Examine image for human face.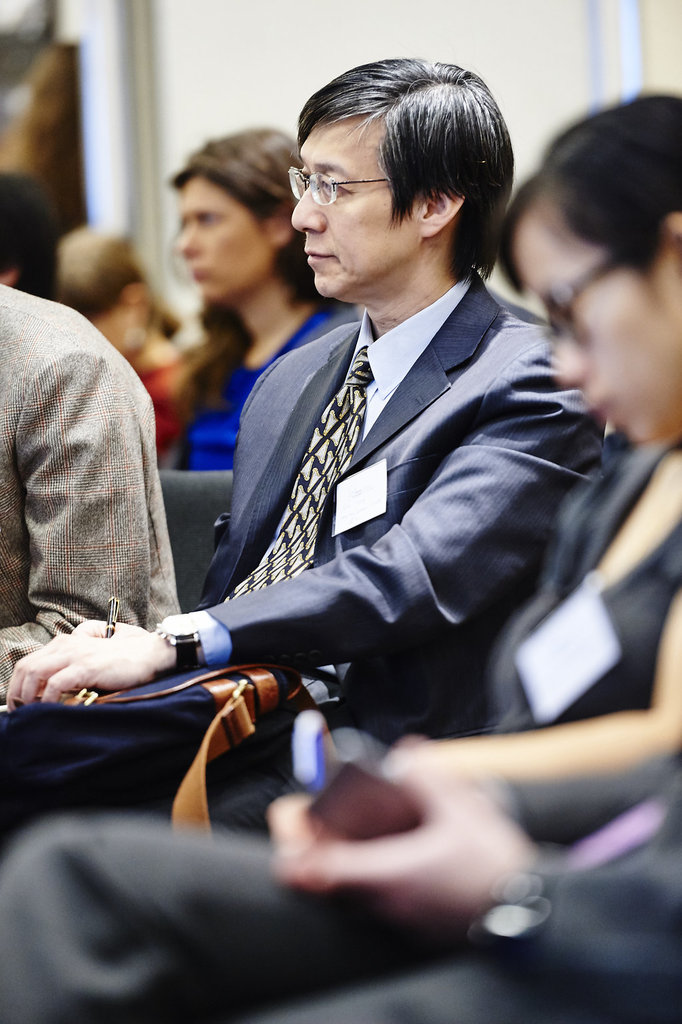
Examination result: box=[184, 170, 277, 304].
